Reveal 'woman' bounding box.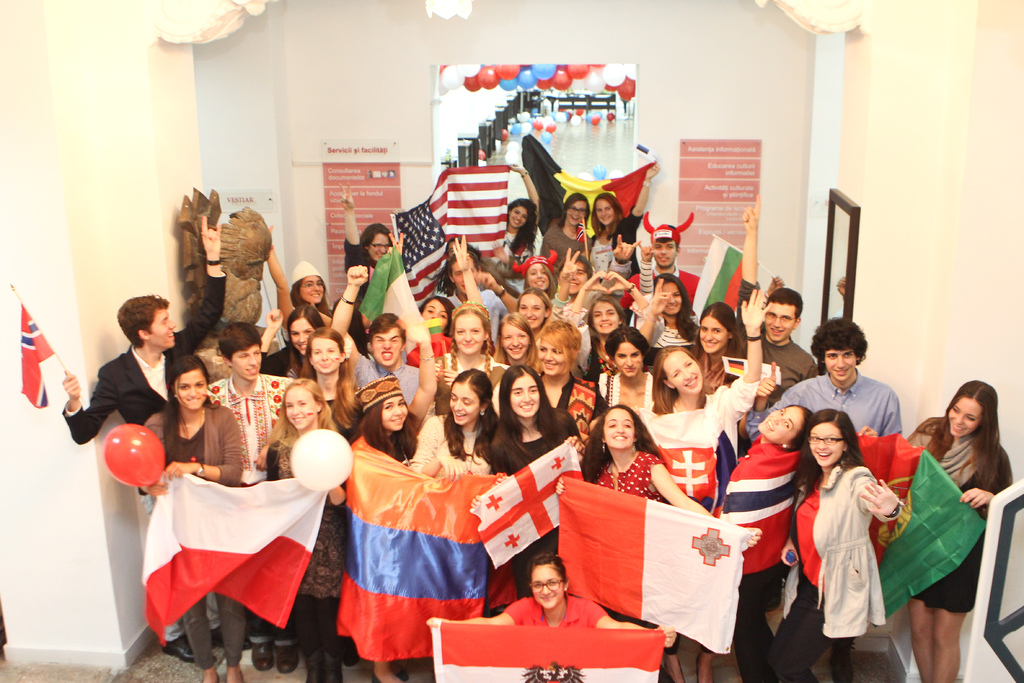
Revealed: [left=596, top=329, right=671, bottom=415].
